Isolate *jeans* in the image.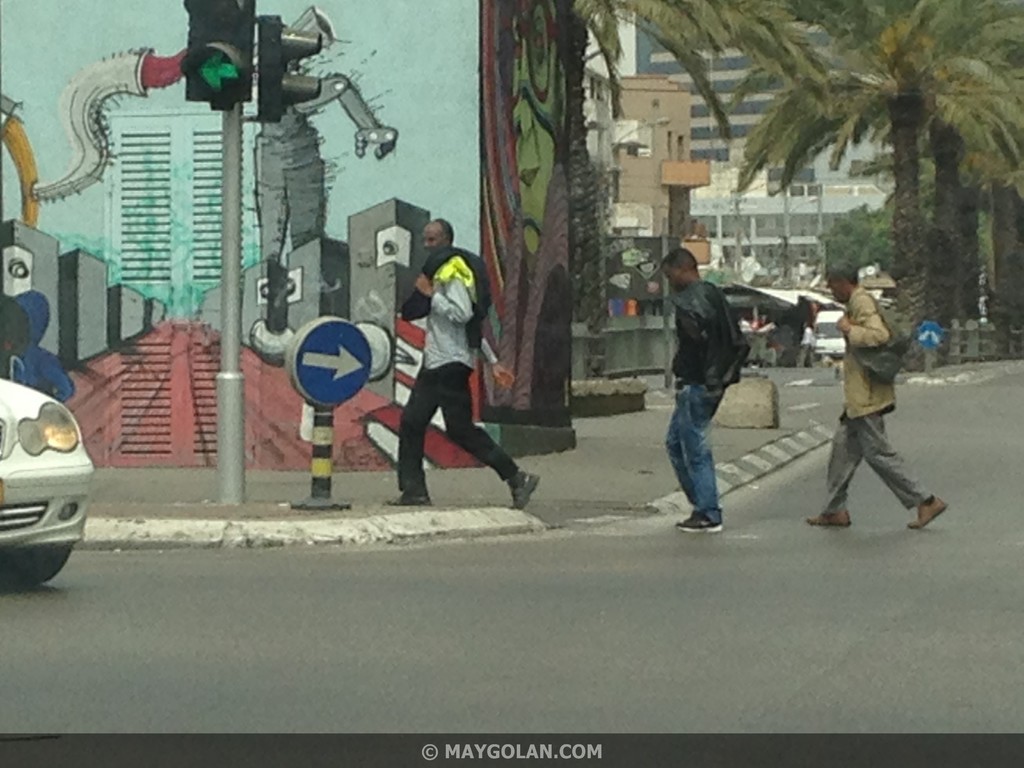
Isolated region: [left=388, top=353, right=525, bottom=494].
